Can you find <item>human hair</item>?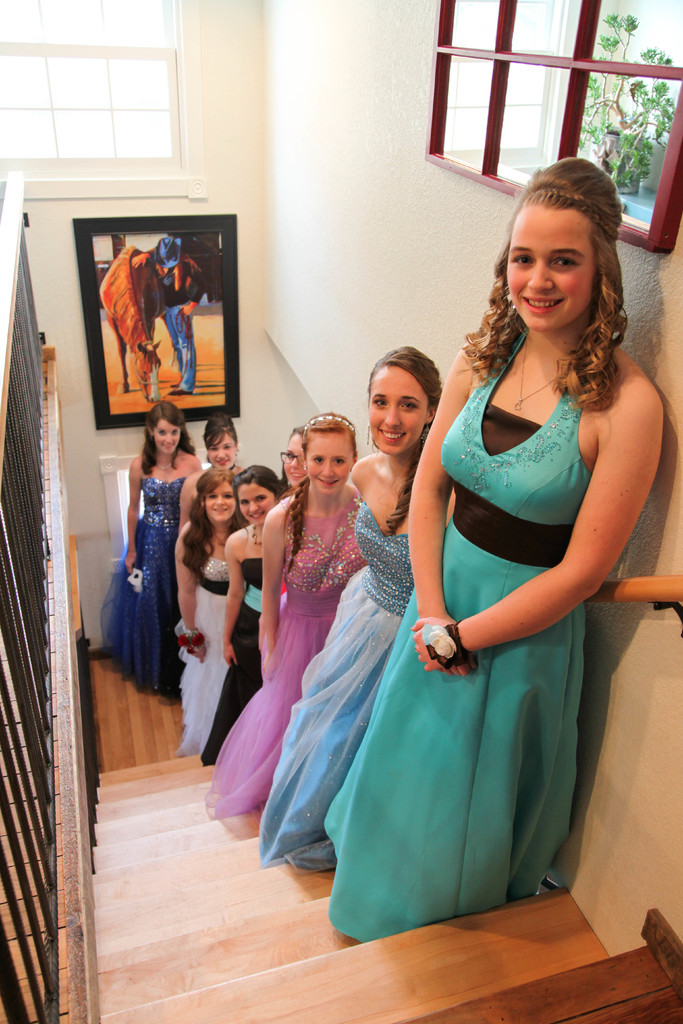
Yes, bounding box: x1=365 y1=344 x2=443 y2=534.
